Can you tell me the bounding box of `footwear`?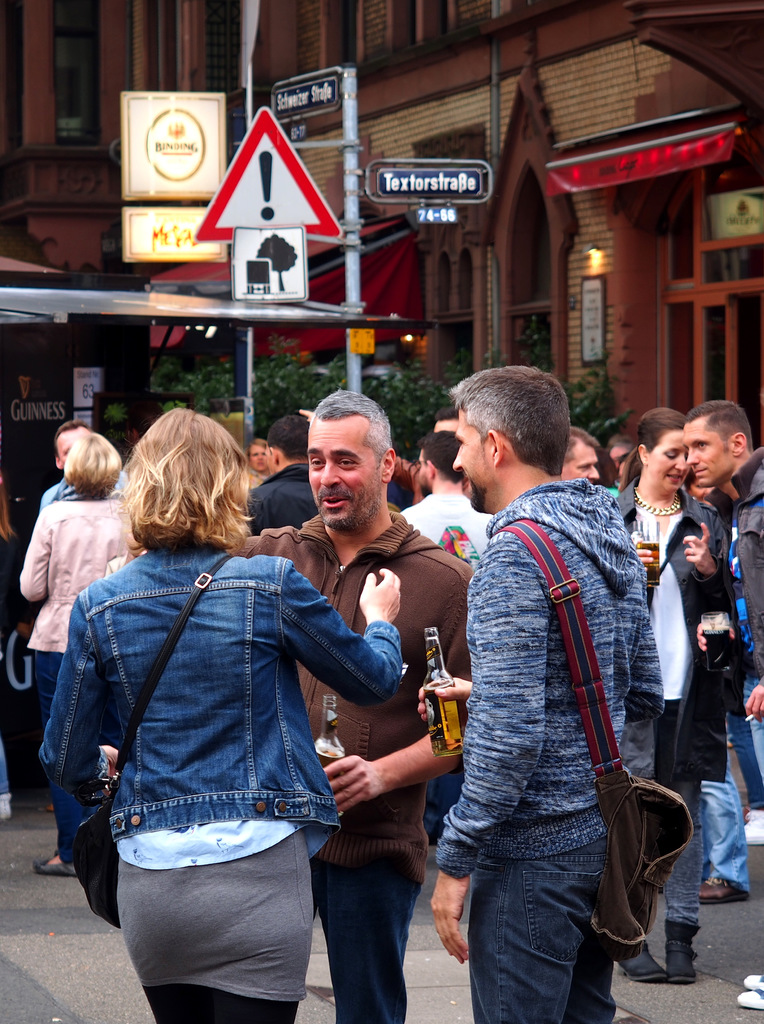
607, 932, 675, 995.
